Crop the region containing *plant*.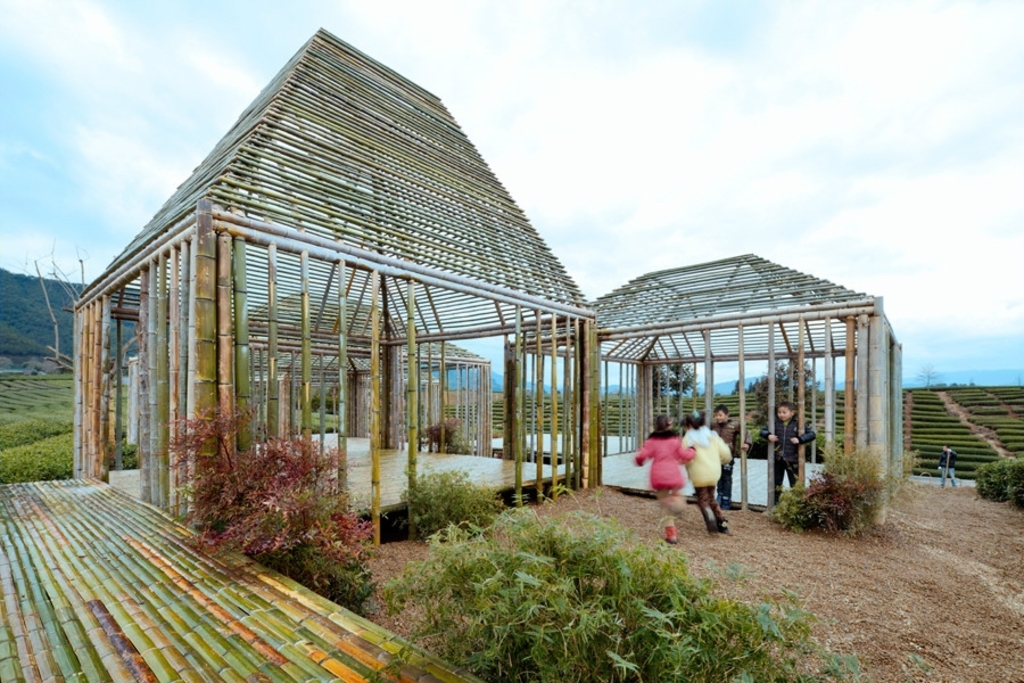
Crop region: bbox=(897, 447, 920, 491).
